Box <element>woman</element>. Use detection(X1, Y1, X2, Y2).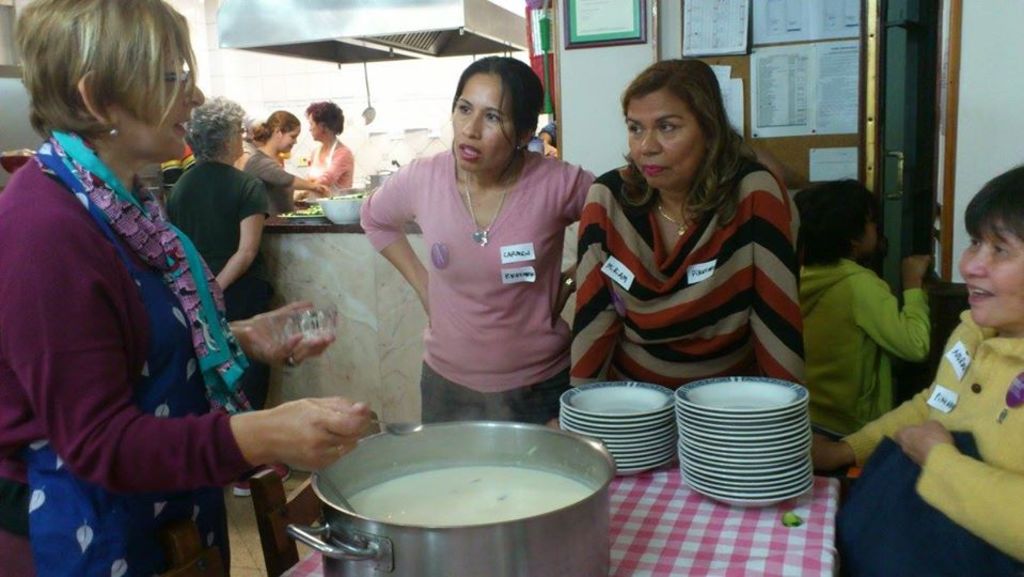
detection(572, 56, 808, 421).
